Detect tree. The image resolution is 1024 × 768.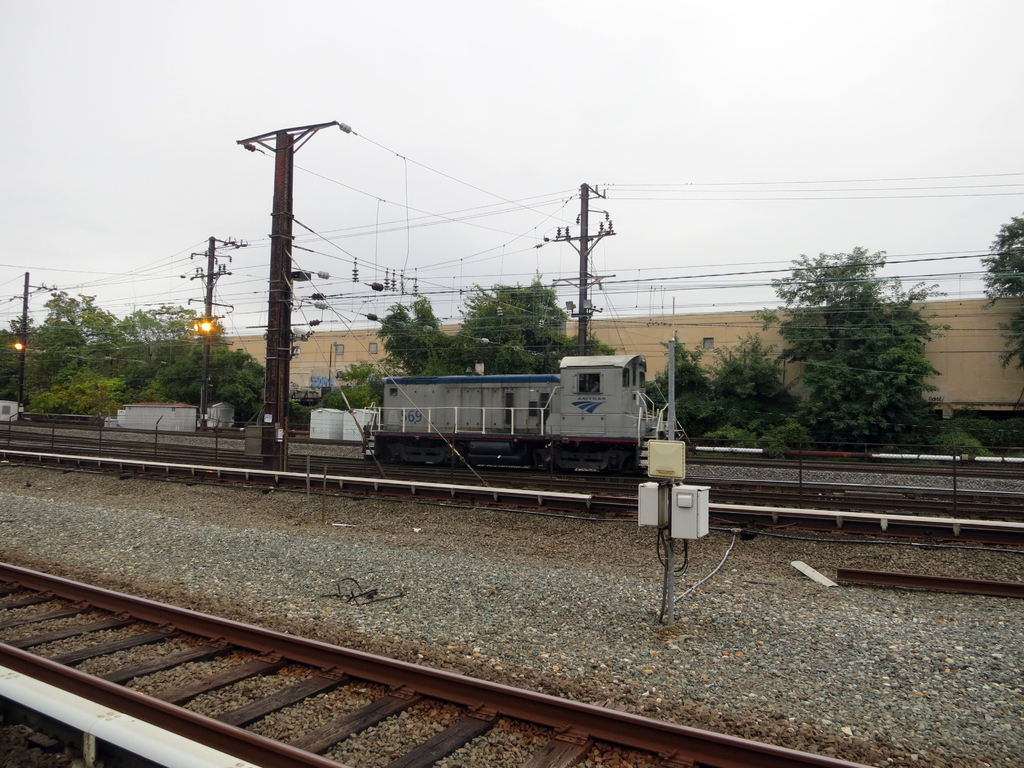
[x1=968, y1=209, x2=1023, y2=381].
